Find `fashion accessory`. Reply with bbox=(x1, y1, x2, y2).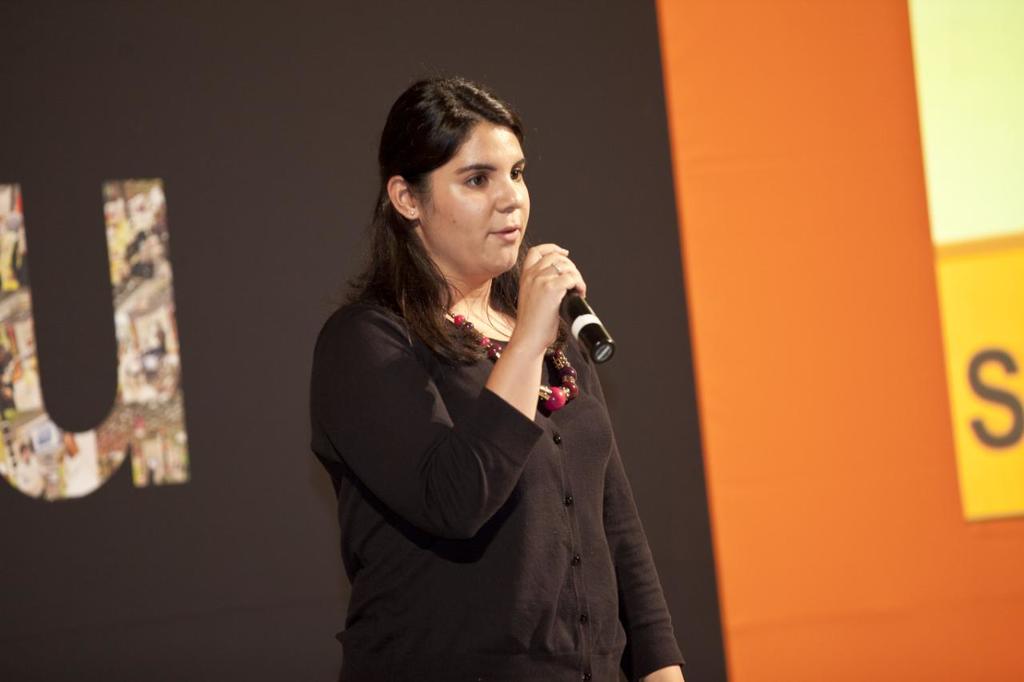
bbox=(549, 264, 562, 278).
